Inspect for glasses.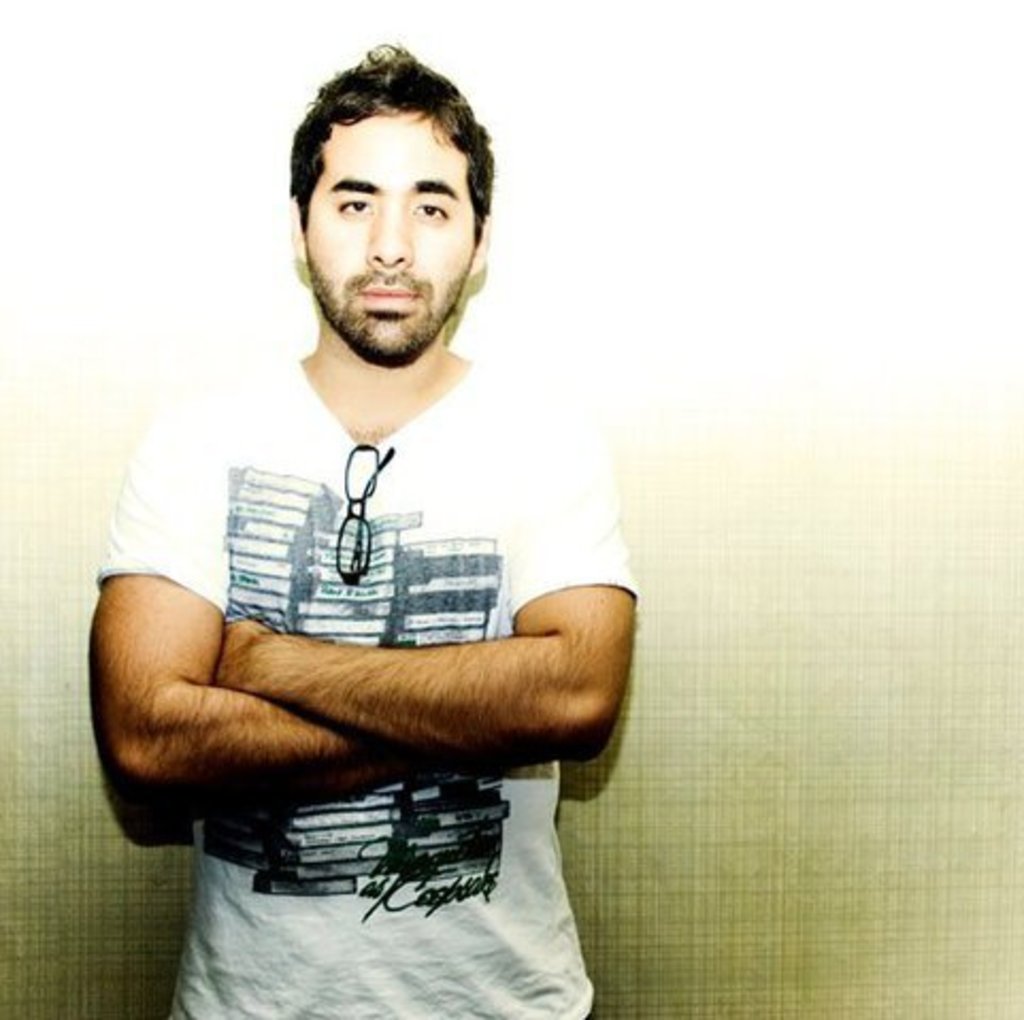
Inspection: left=341, top=447, right=394, bottom=577.
